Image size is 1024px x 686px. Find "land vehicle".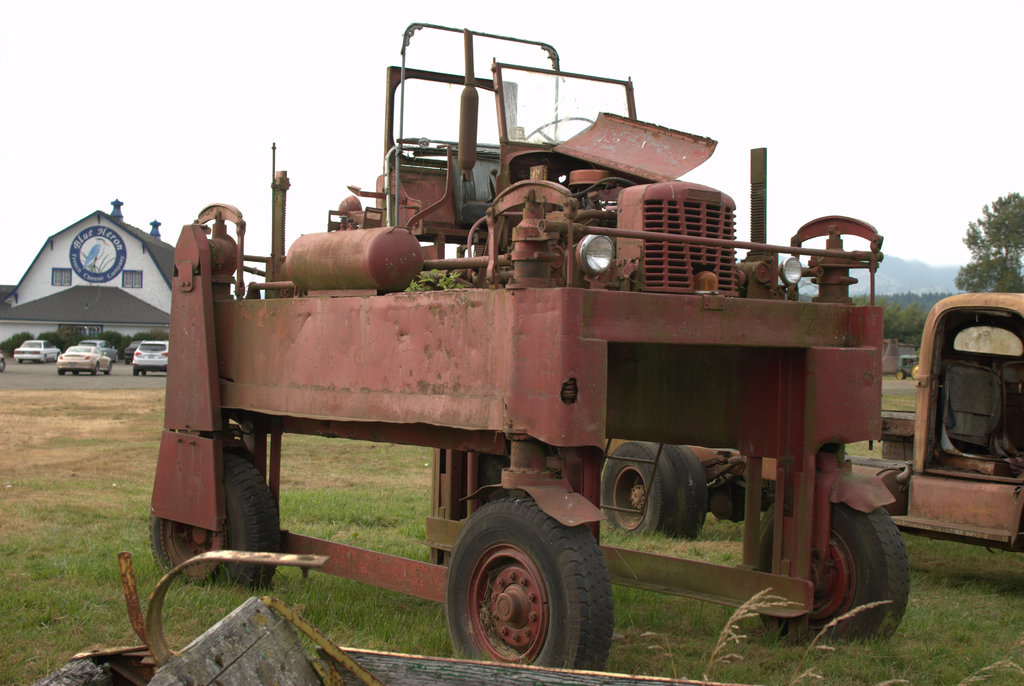
bbox=(893, 351, 919, 380).
